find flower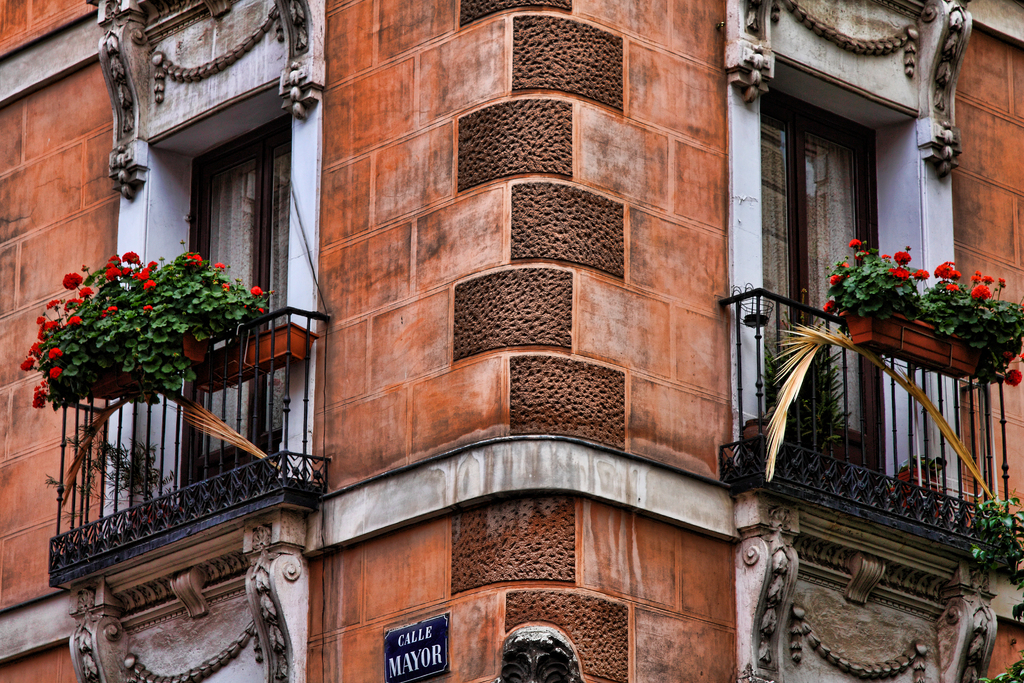
BBox(32, 381, 54, 407)
